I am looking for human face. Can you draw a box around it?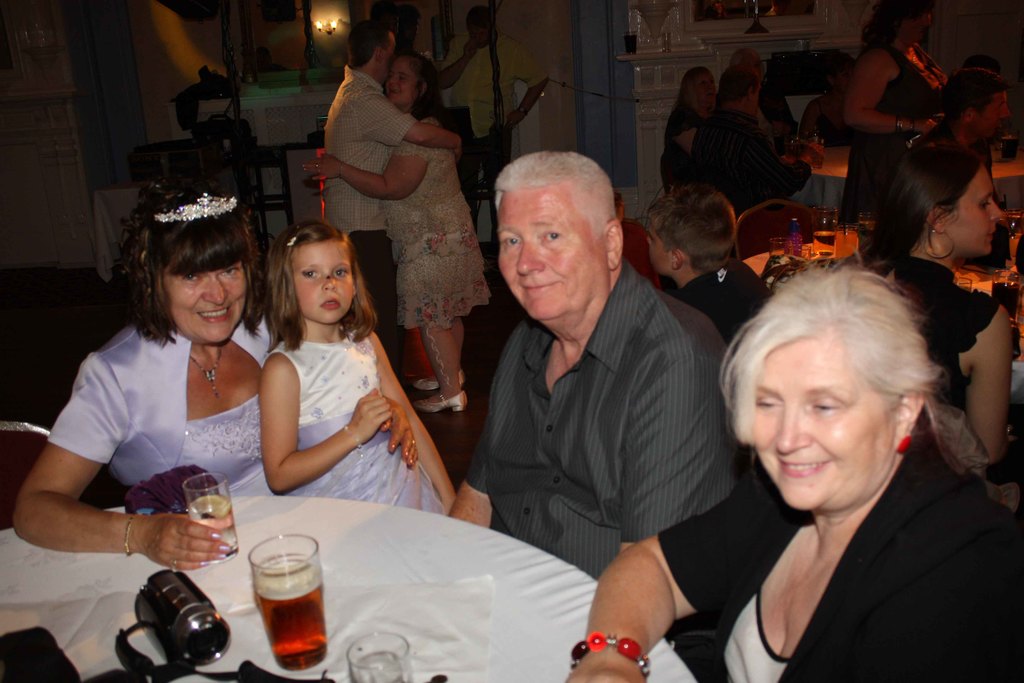
Sure, the bounding box is 495 190 598 314.
